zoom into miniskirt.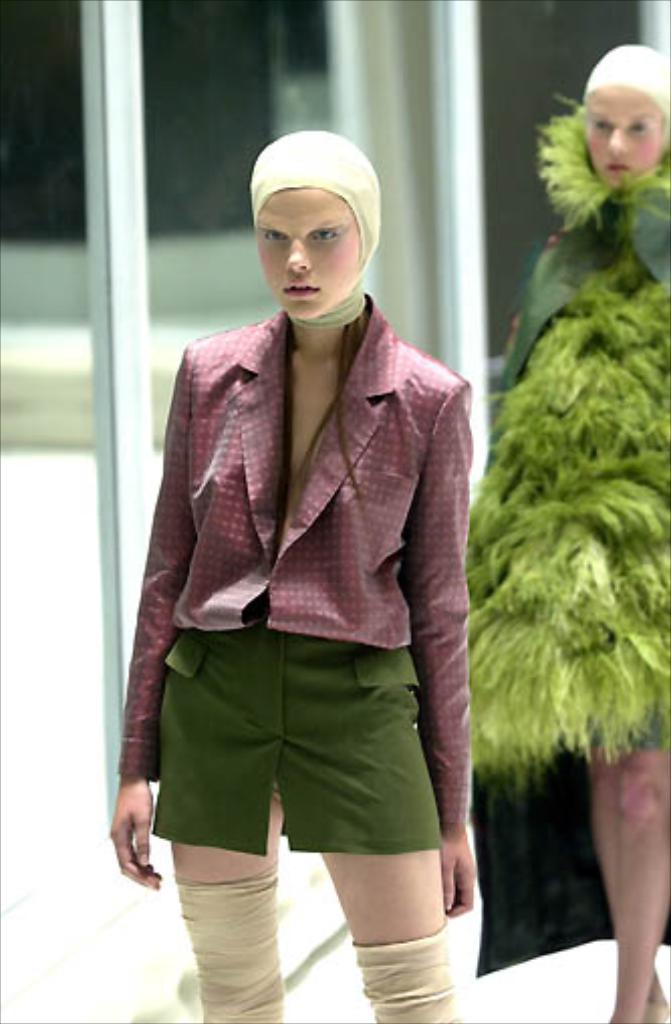
Zoom target: pyautogui.locateOnScreen(149, 627, 441, 853).
